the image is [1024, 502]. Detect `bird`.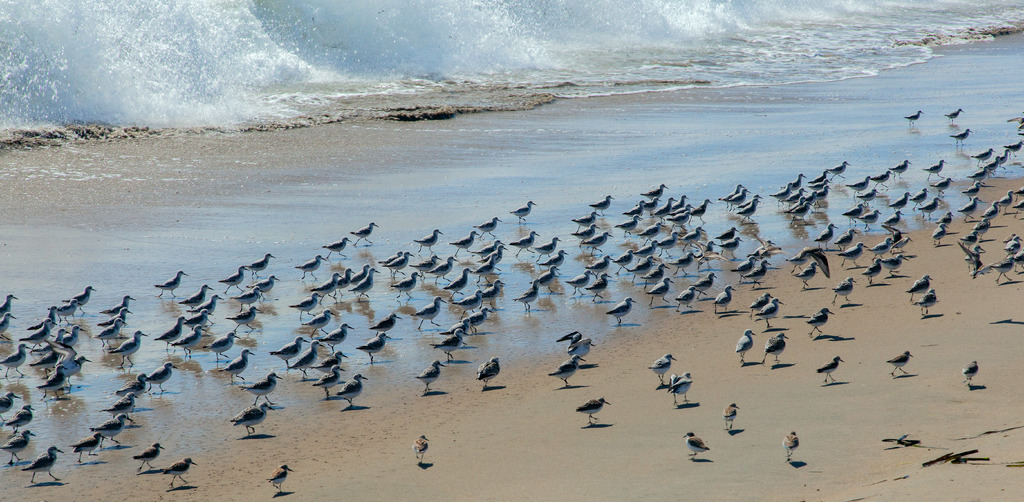
Detection: (left=881, top=209, right=902, bottom=225).
